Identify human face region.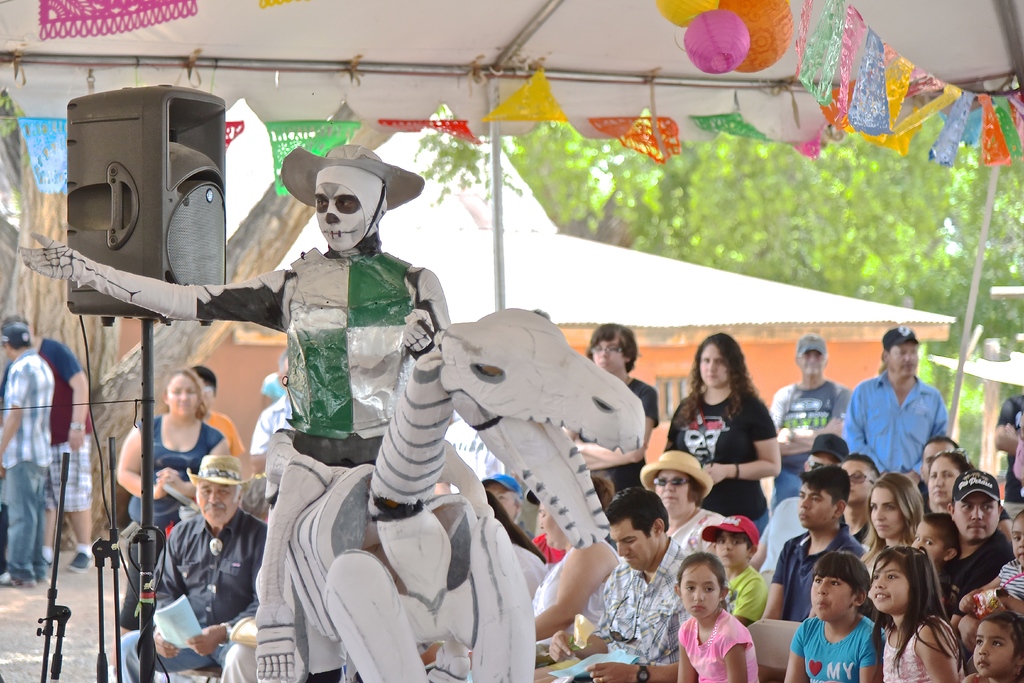
Region: bbox=(536, 498, 565, 553).
